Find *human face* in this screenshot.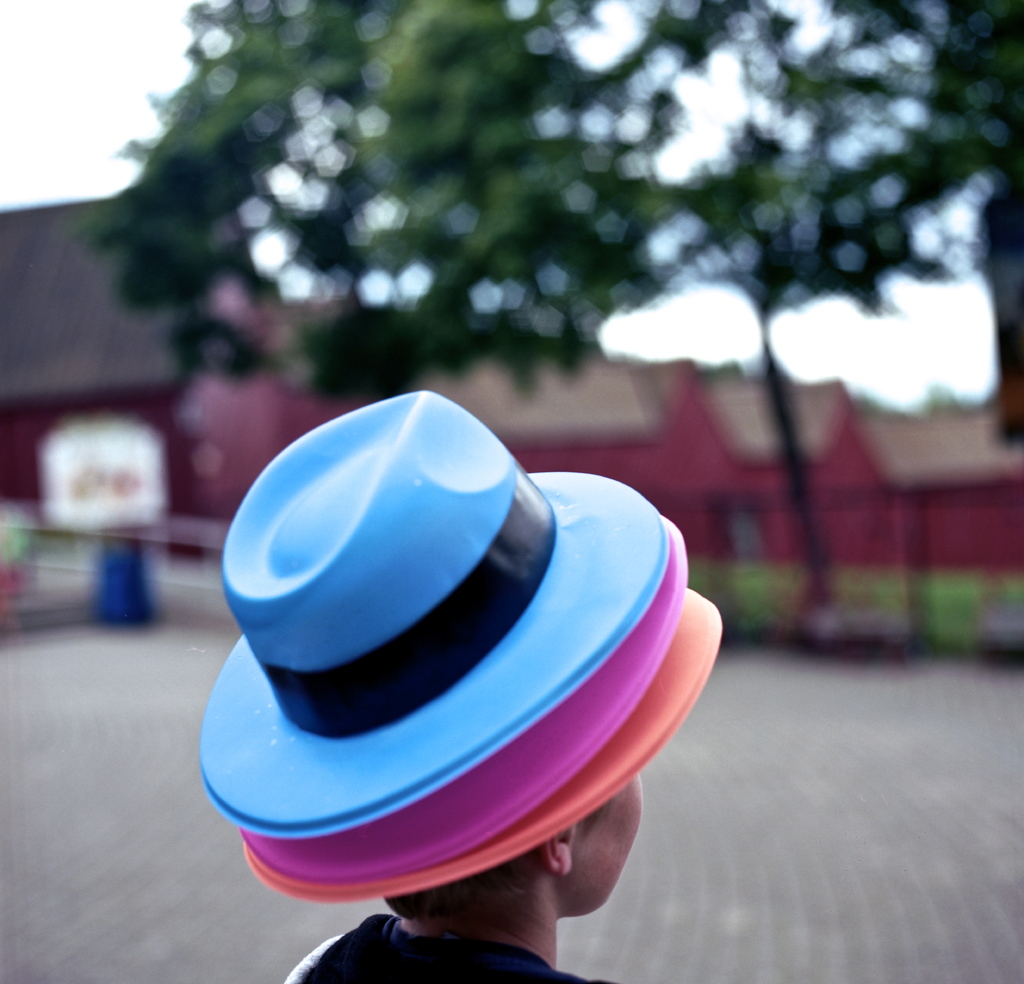
The bounding box for *human face* is (573, 773, 648, 917).
